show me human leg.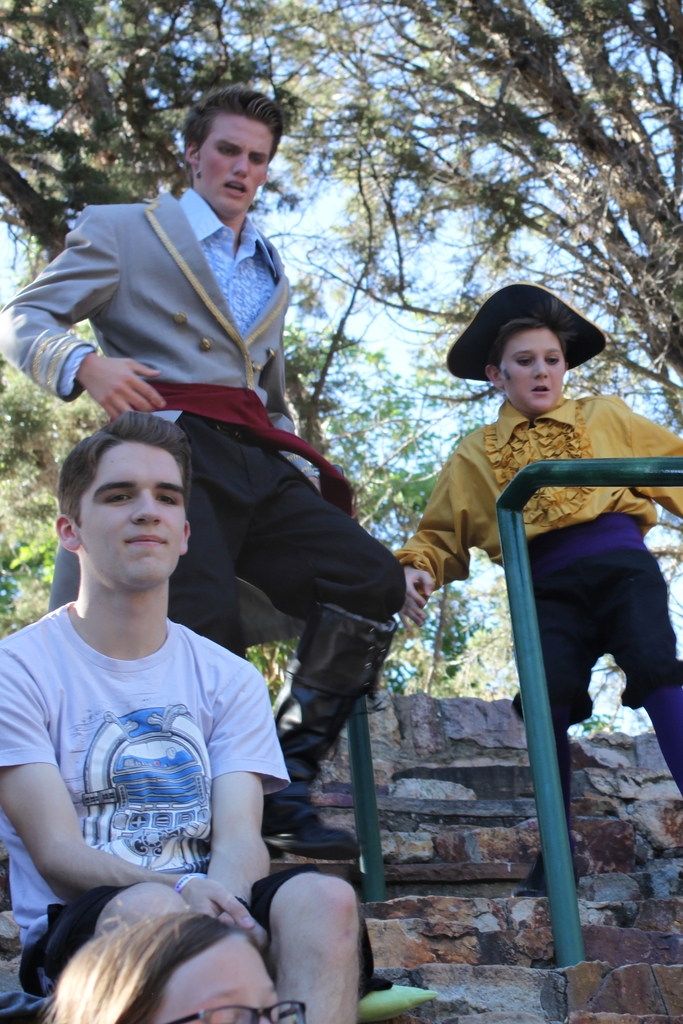
human leg is here: left=509, top=550, right=590, bottom=891.
